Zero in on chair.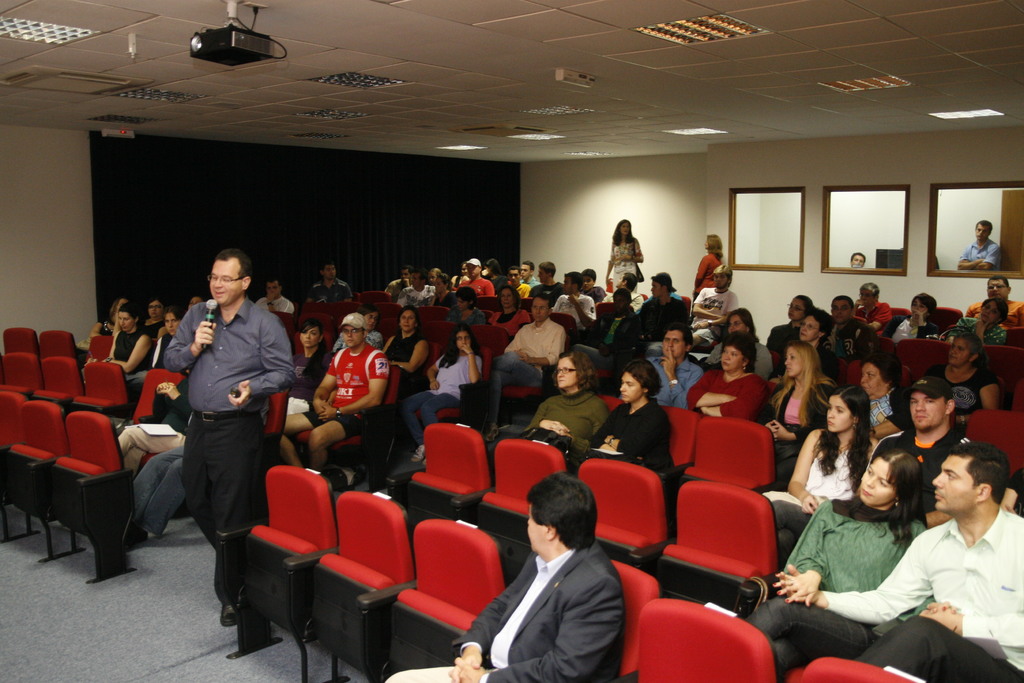
Zeroed in: 676:483:786:609.
